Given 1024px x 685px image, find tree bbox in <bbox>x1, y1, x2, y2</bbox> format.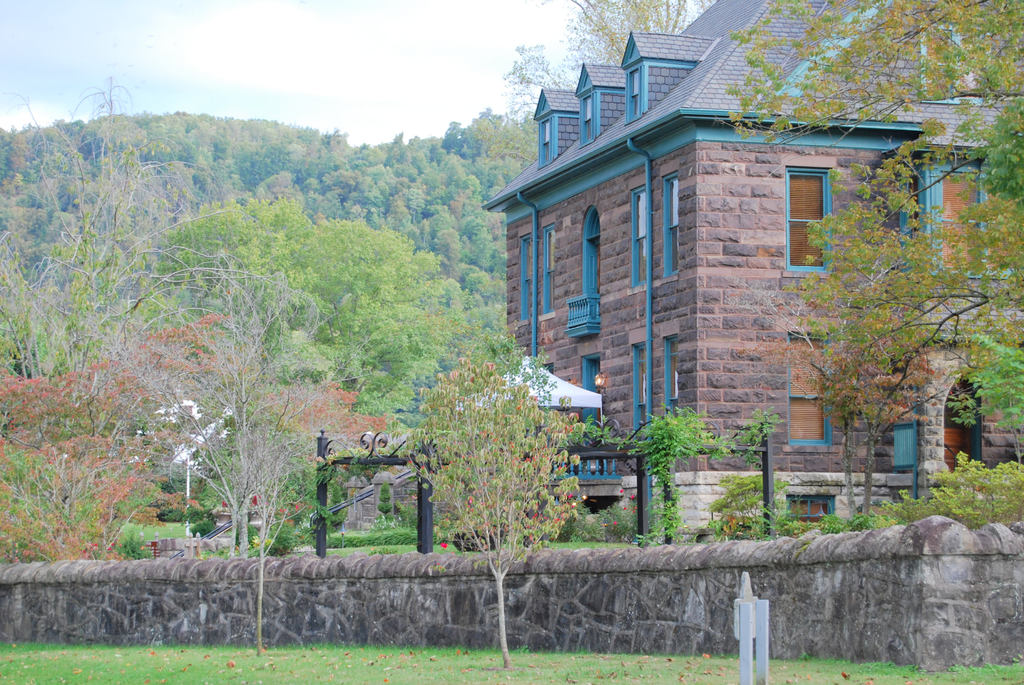
<bbox>740, 0, 1023, 548</bbox>.
